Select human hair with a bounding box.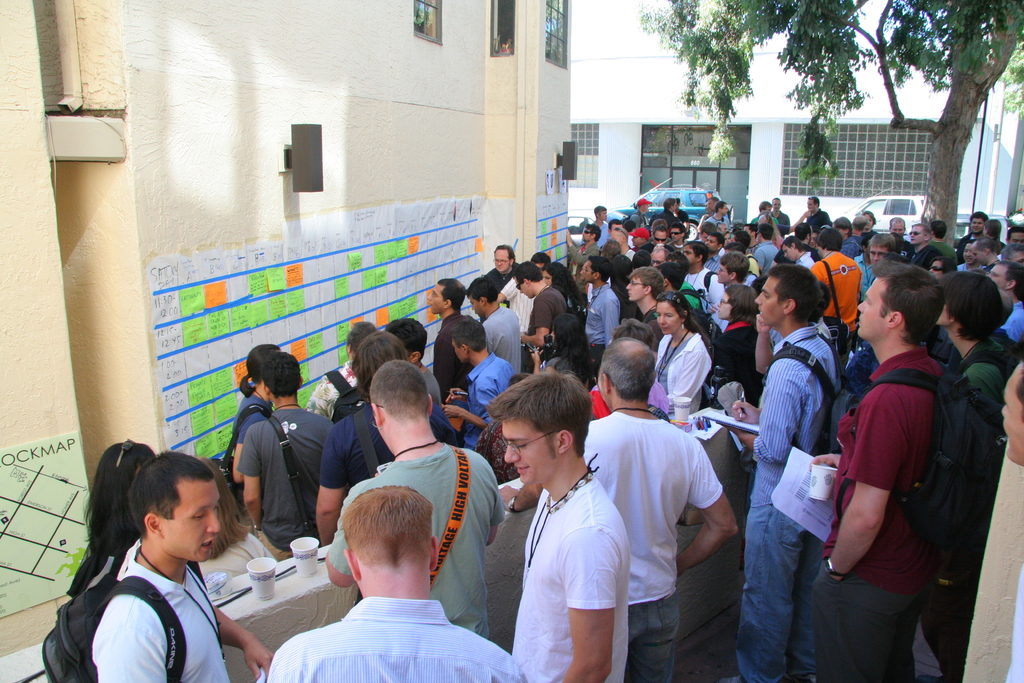
(648, 220, 666, 232).
